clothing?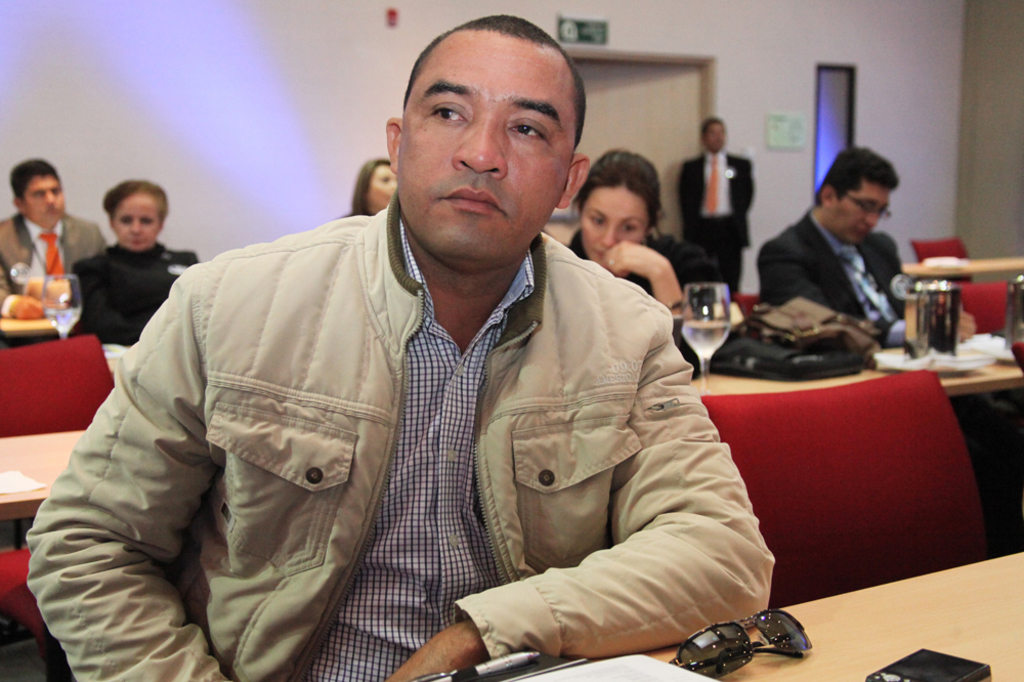
(x1=0, y1=203, x2=108, y2=315)
